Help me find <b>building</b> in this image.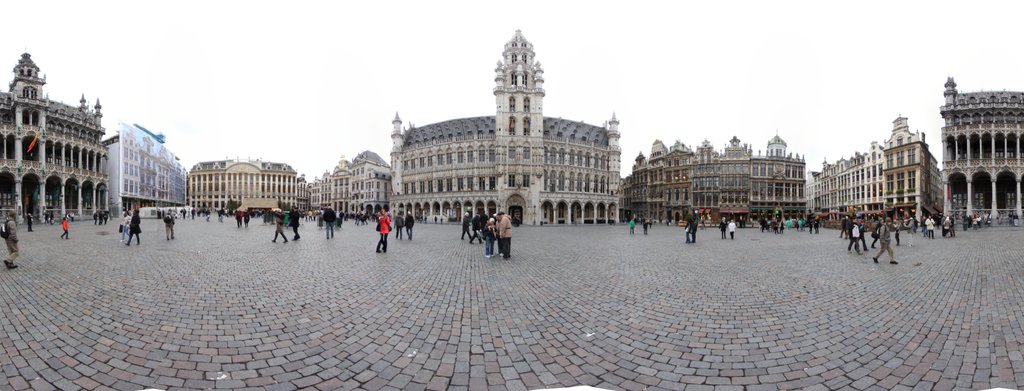
Found it: [107, 138, 193, 204].
